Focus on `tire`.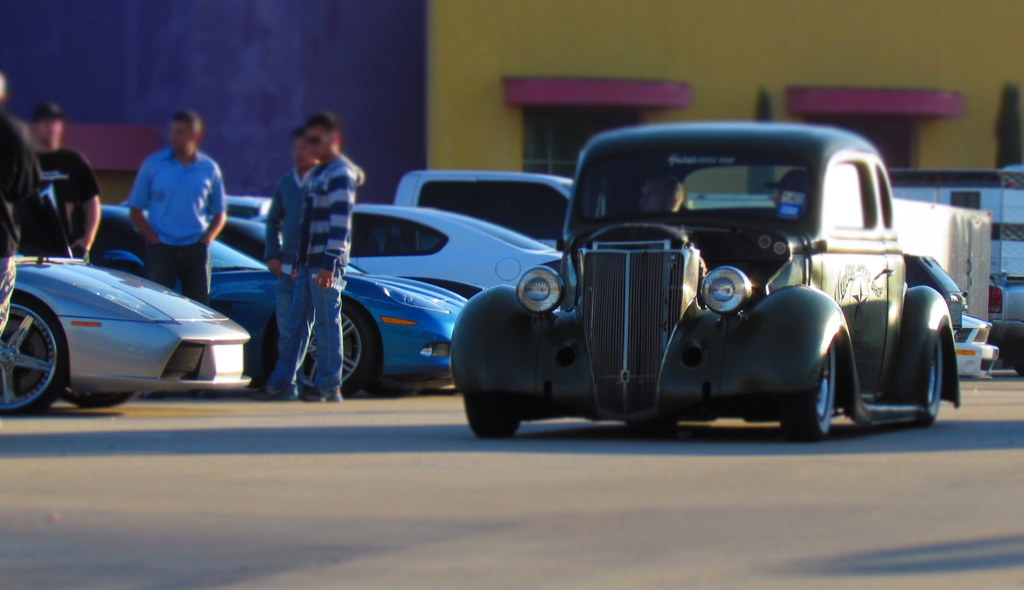
Focused at select_region(59, 383, 141, 410).
